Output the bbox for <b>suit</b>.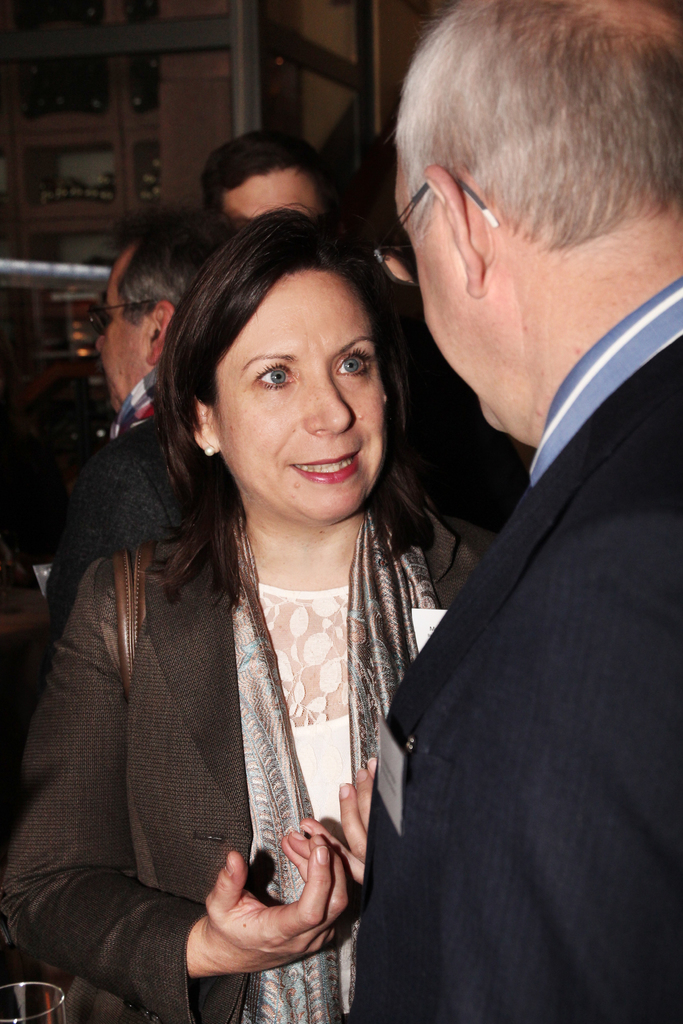
locate(0, 519, 511, 1023).
